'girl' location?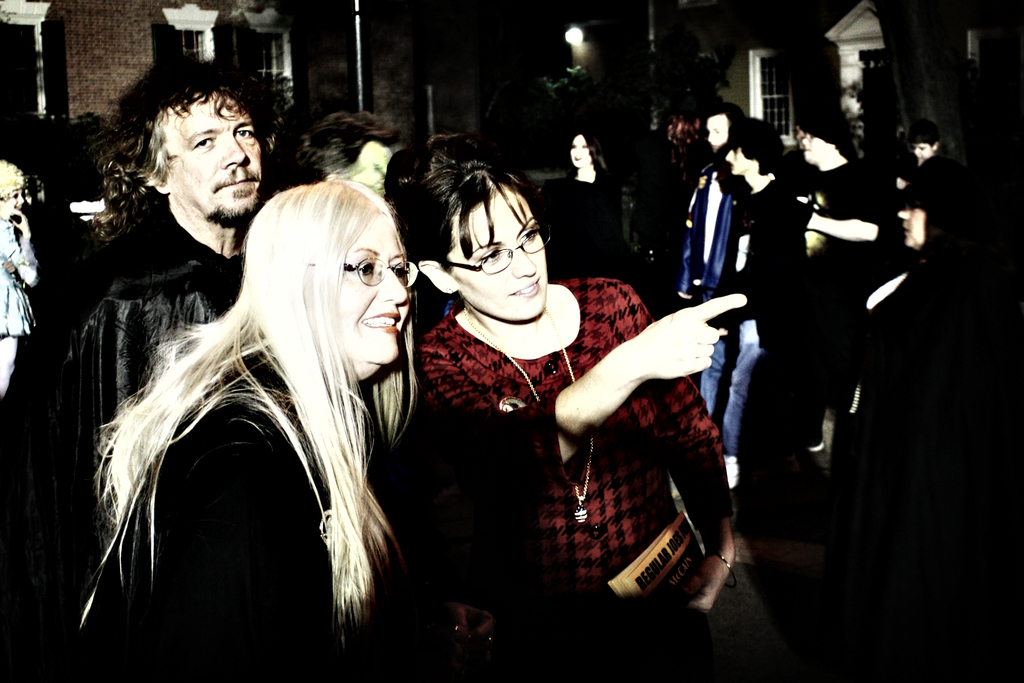
376:122:756:678
